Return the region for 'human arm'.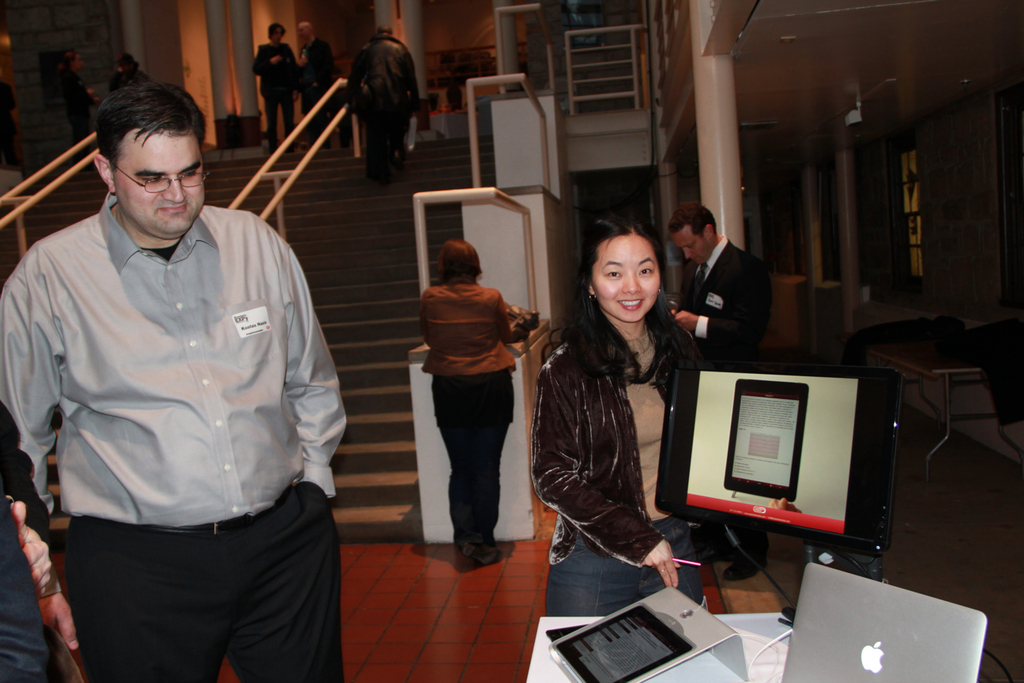
{"x1": 322, "y1": 40, "x2": 339, "y2": 94}.
